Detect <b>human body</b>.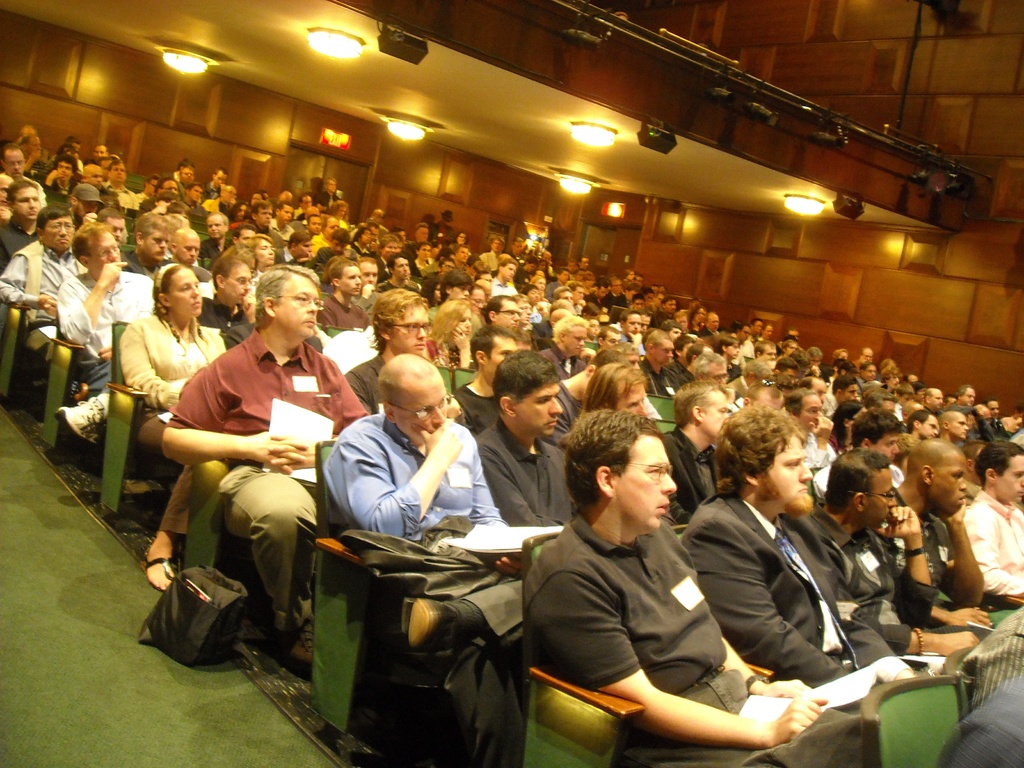
Detected at (751, 339, 775, 364).
